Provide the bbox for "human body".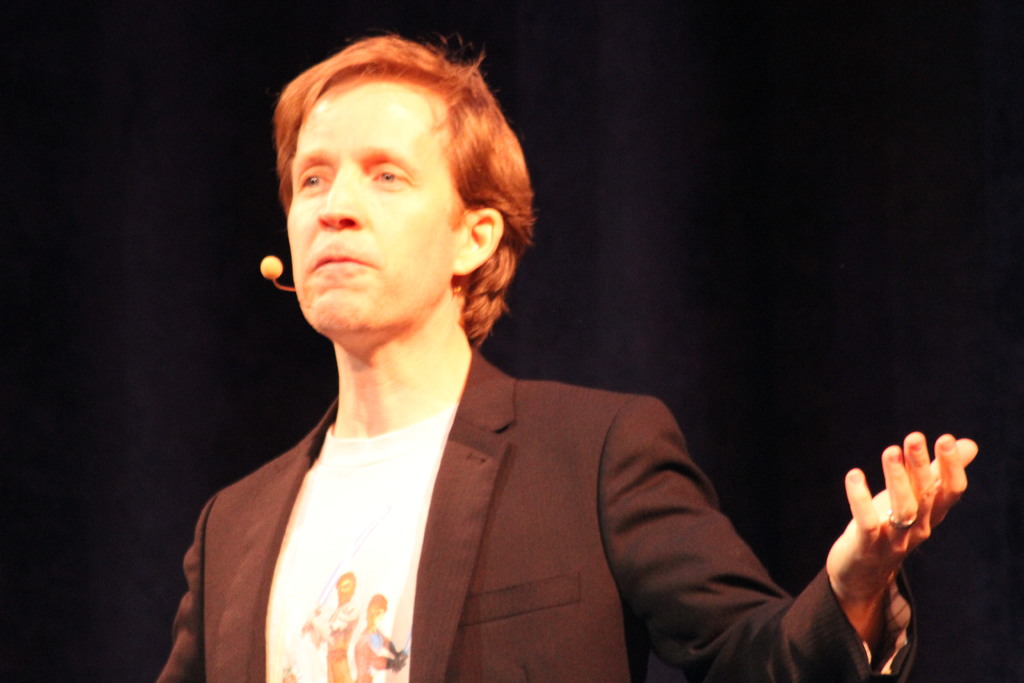
[x1=228, y1=86, x2=810, y2=682].
